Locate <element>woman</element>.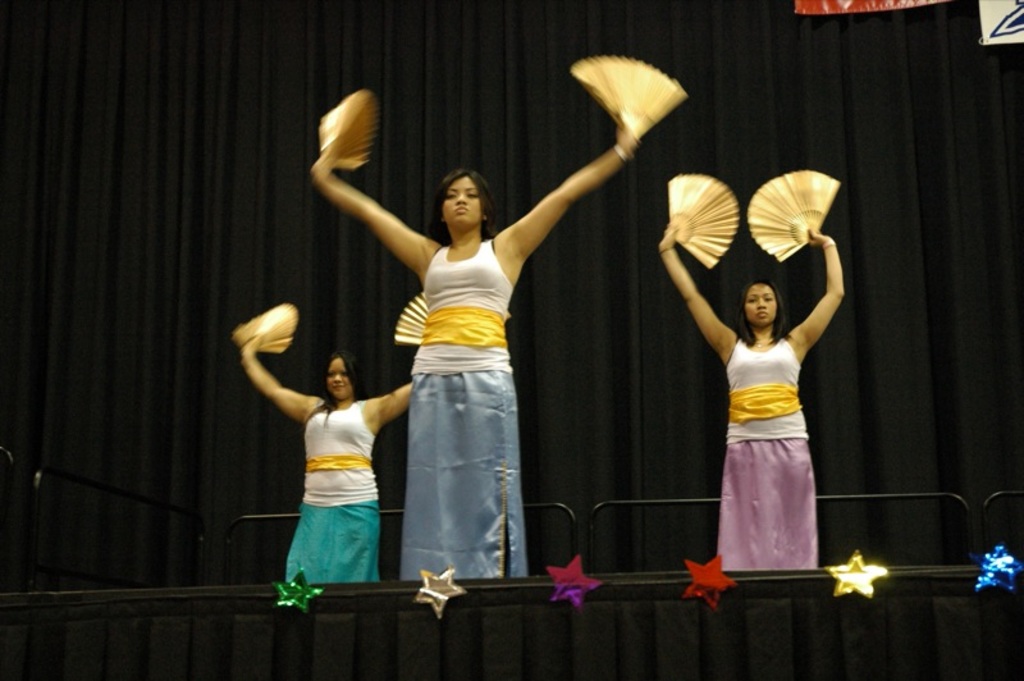
Bounding box: (left=234, top=334, right=421, bottom=588).
